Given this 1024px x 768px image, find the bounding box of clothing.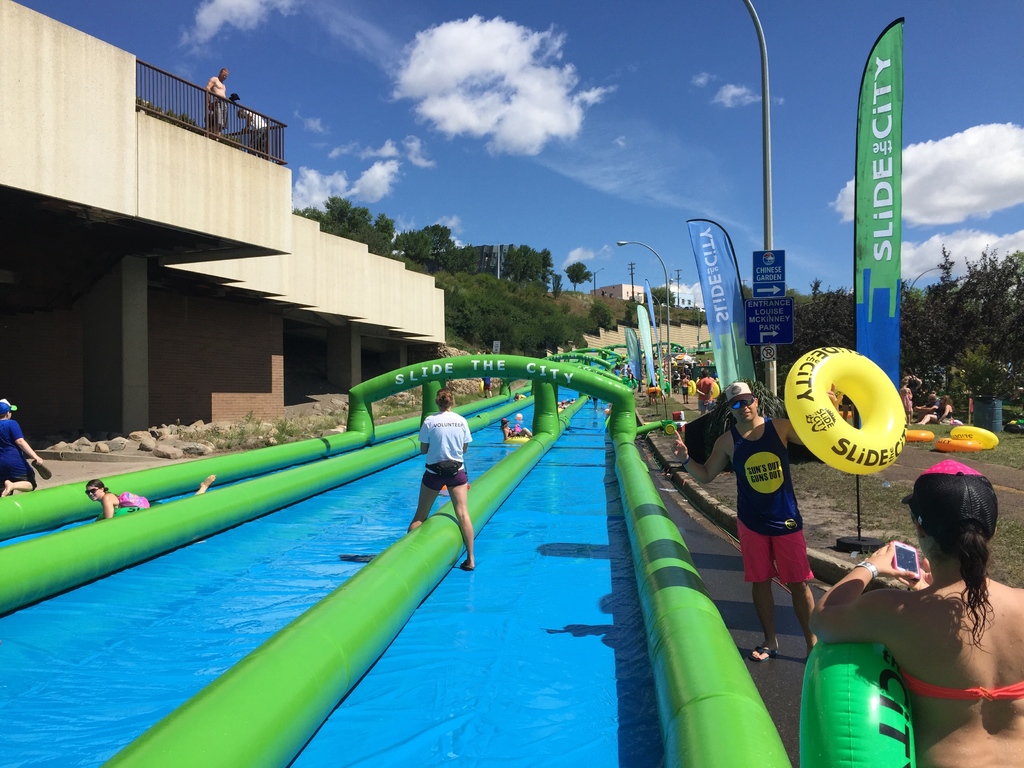
[left=922, top=399, right=940, bottom=410].
